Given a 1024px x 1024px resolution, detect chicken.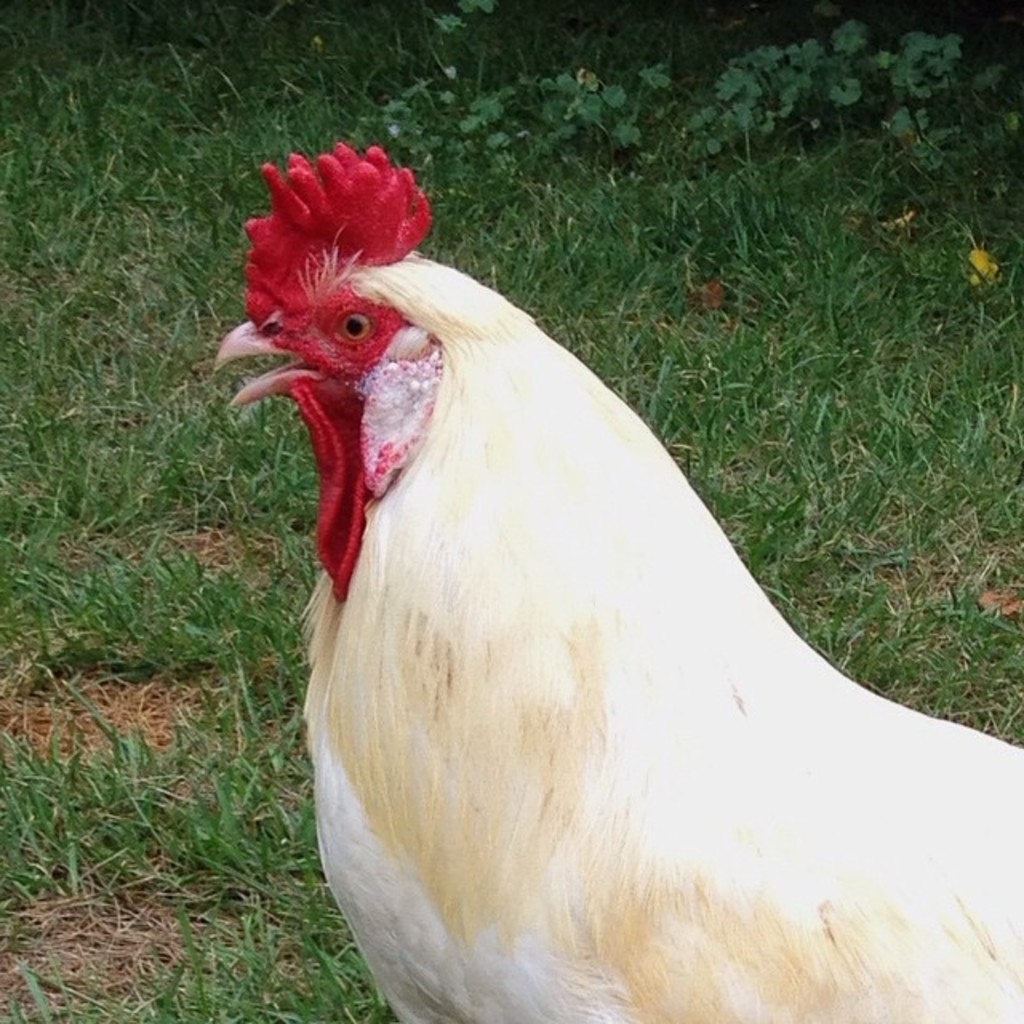
x1=208 y1=134 x2=1022 y2=1022.
